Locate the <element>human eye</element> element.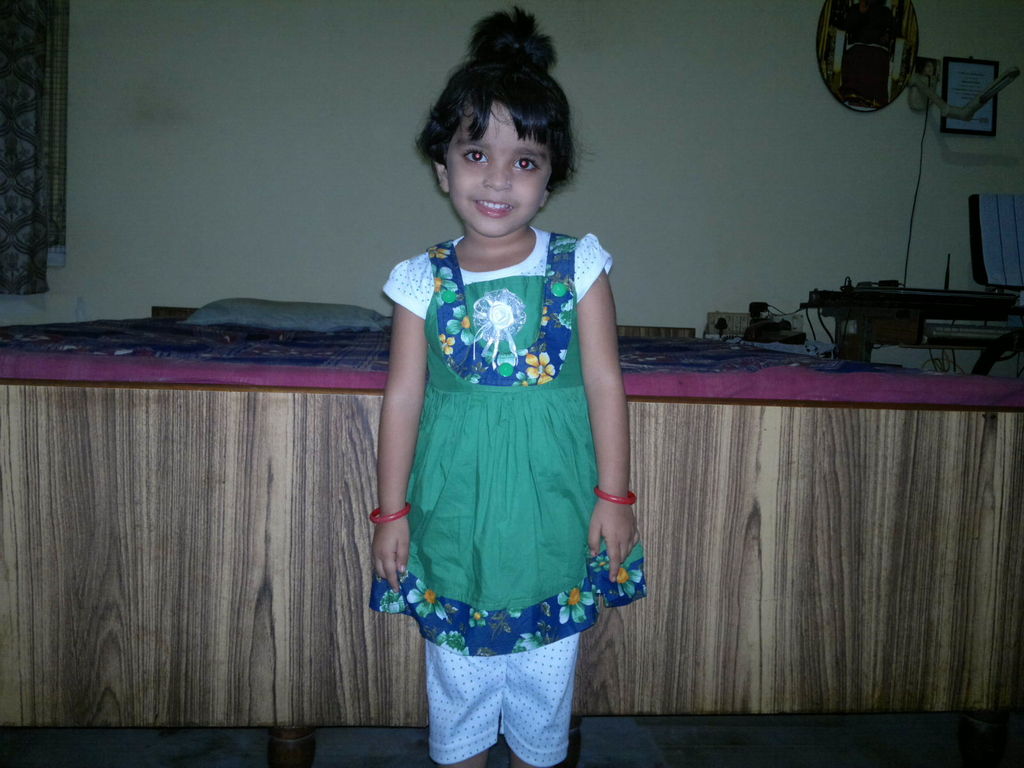
Element bbox: (x1=458, y1=144, x2=490, y2=167).
